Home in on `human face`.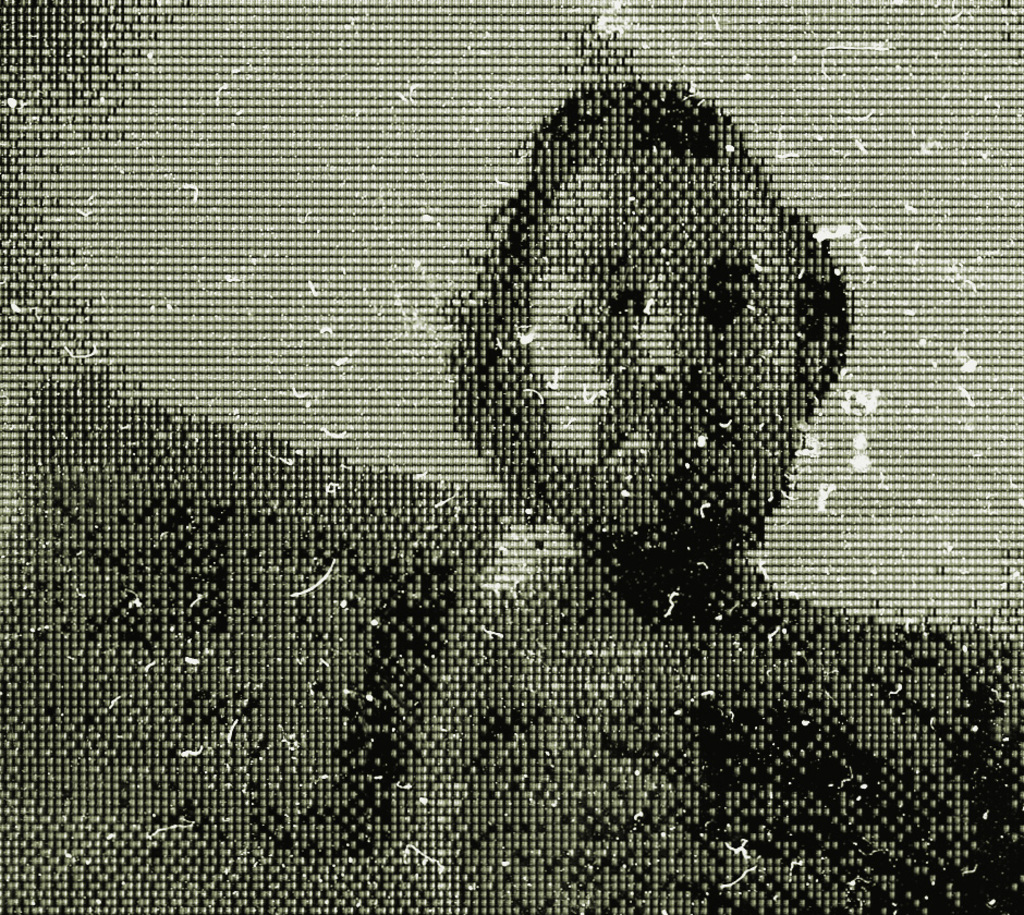
Homed in at (529, 144, 803, 565).
